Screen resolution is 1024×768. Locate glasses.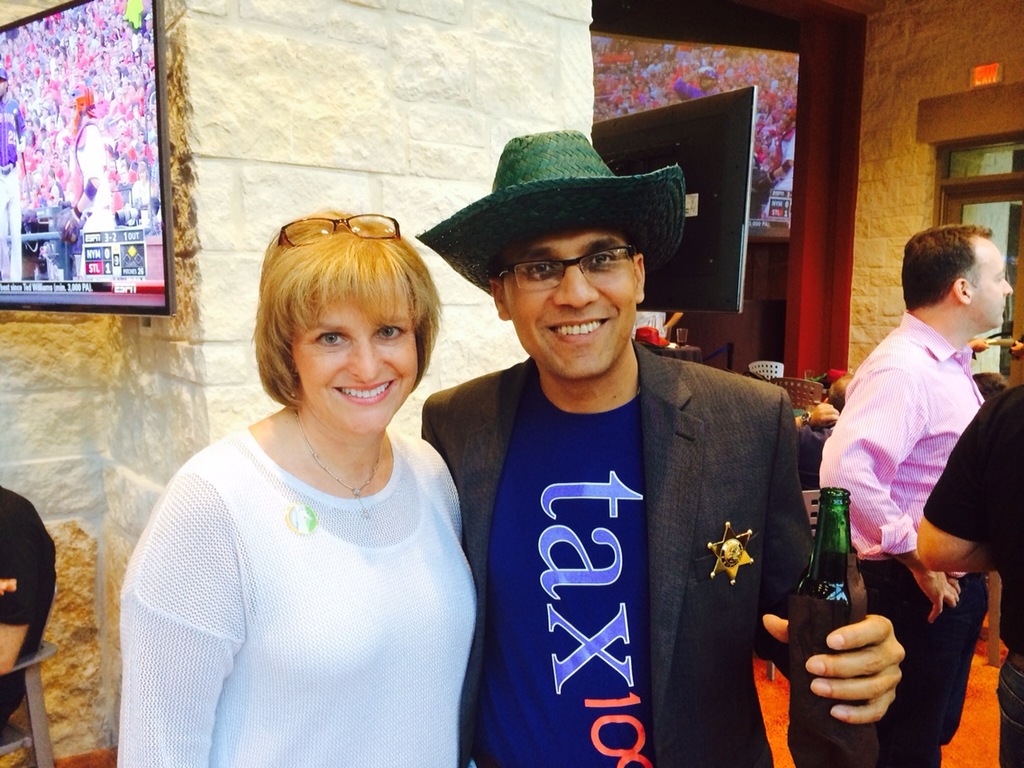
bbox=(279, 211, 404, 249).
